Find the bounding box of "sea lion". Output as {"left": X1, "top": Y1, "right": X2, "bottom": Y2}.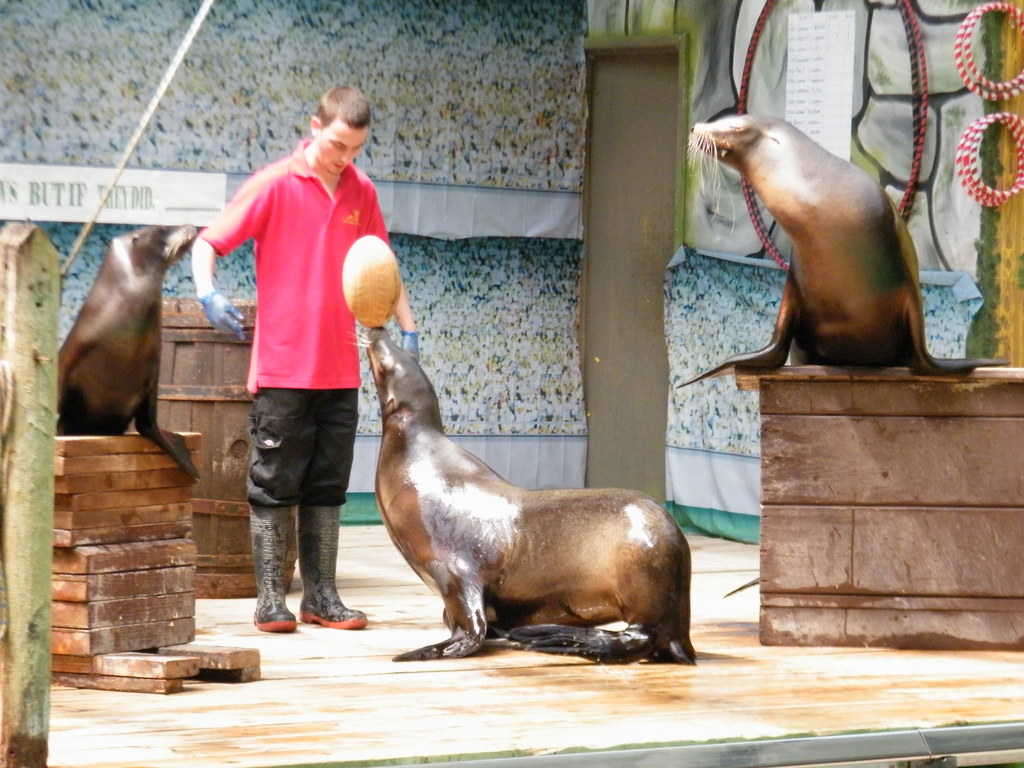
{"left": 54, "top": 223, "right": 200, "bottom": 472}.
